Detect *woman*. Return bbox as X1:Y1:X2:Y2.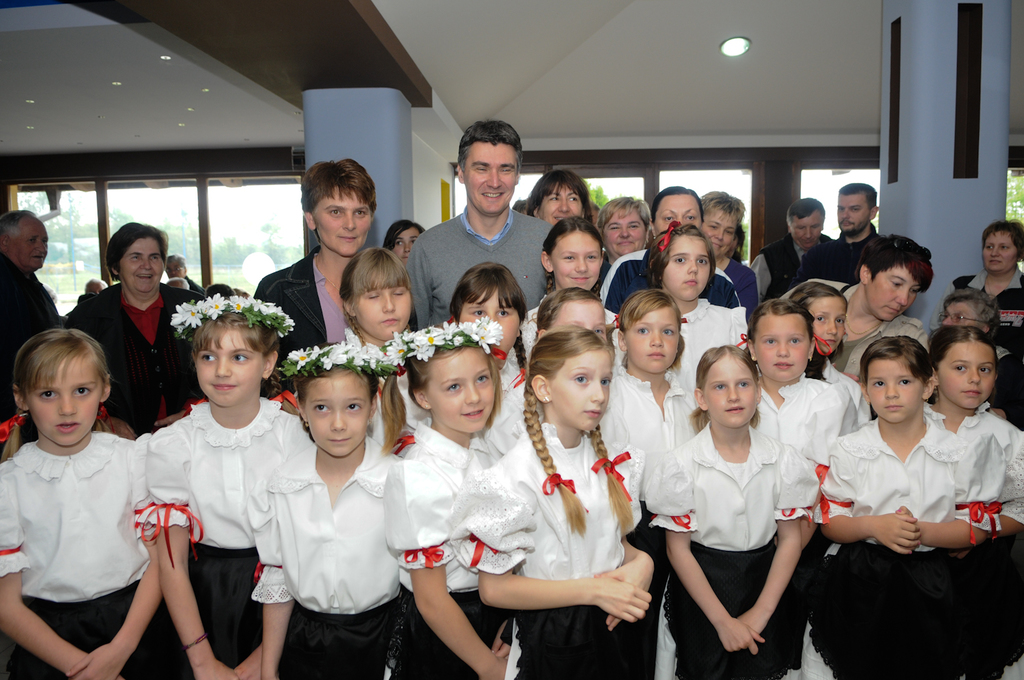
597:195:655:289.
